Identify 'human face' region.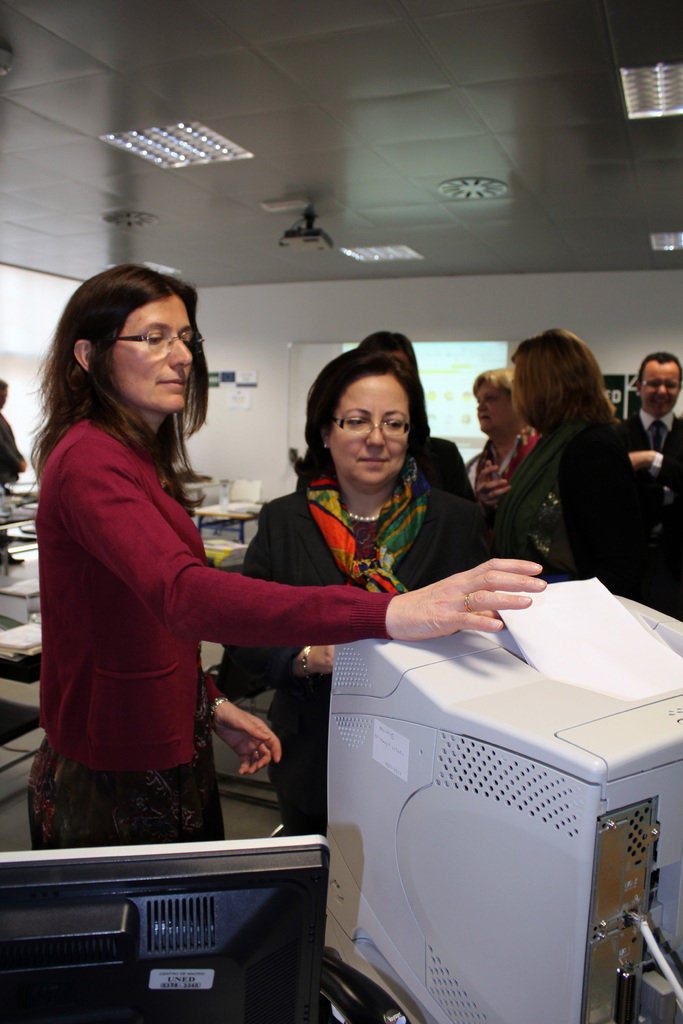
Region: rect(477, 378, 518, 429).
